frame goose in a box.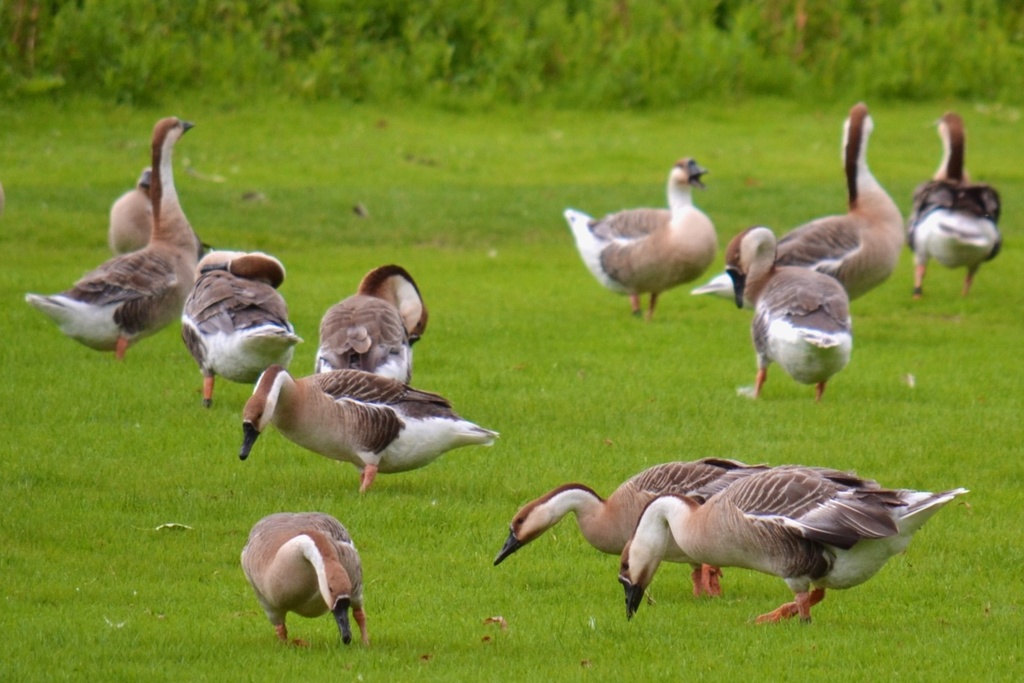
left=240, top=362, right=501, bottom=492.
